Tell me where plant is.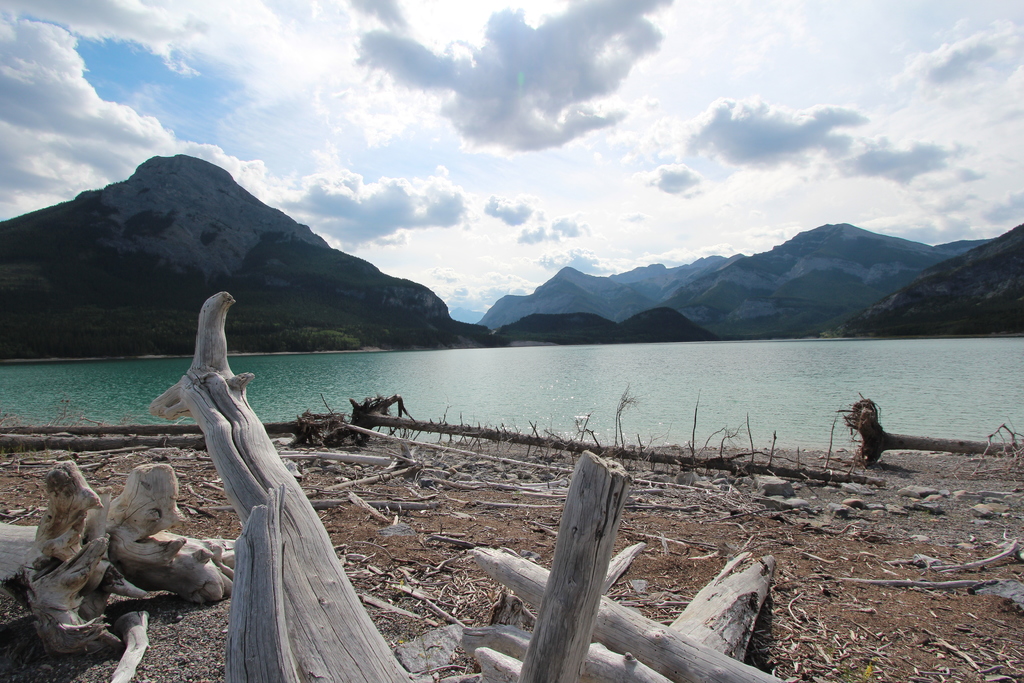
plant is at (left=607, top=372, right=635, bottom=466).
